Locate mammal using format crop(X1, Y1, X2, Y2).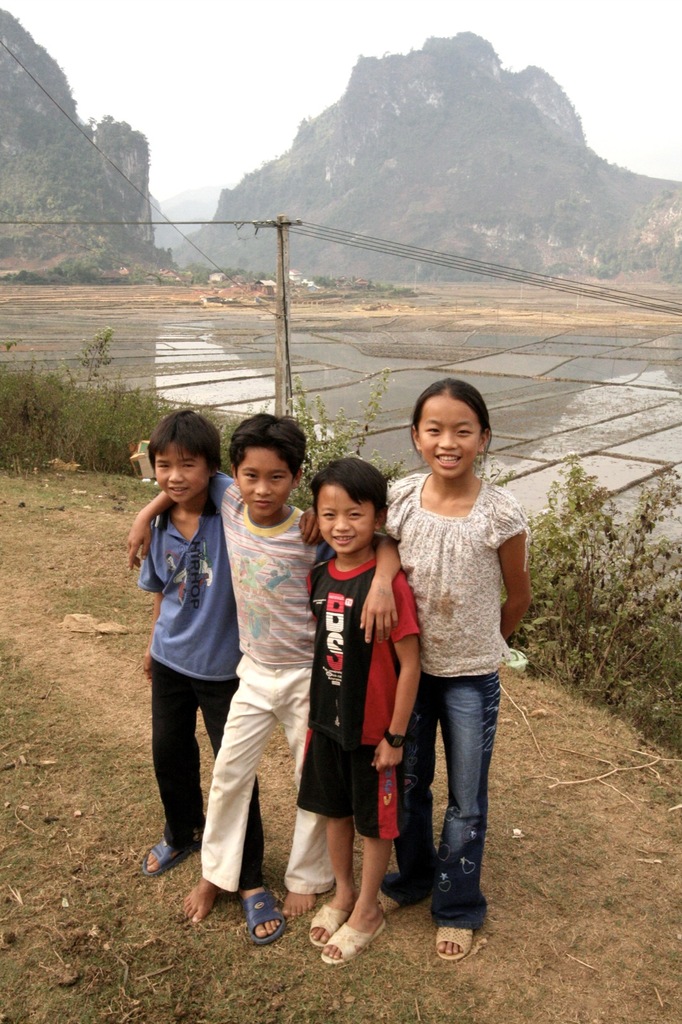
crop(312, 451, 415, 967).
